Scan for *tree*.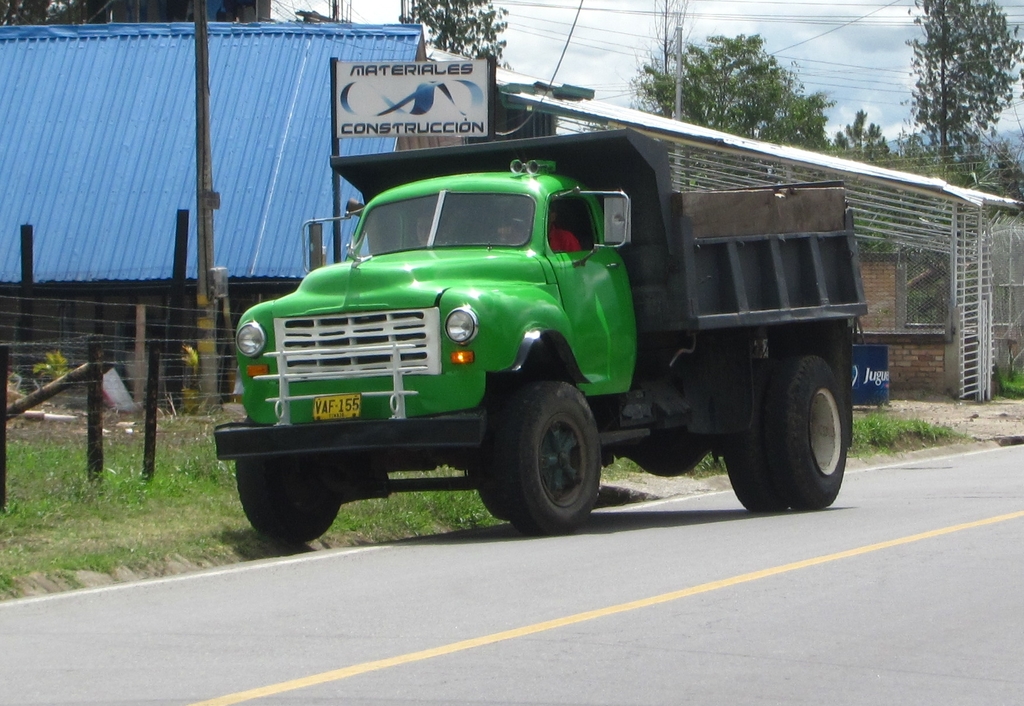
Scan result: [0, 0, 141, 28].
